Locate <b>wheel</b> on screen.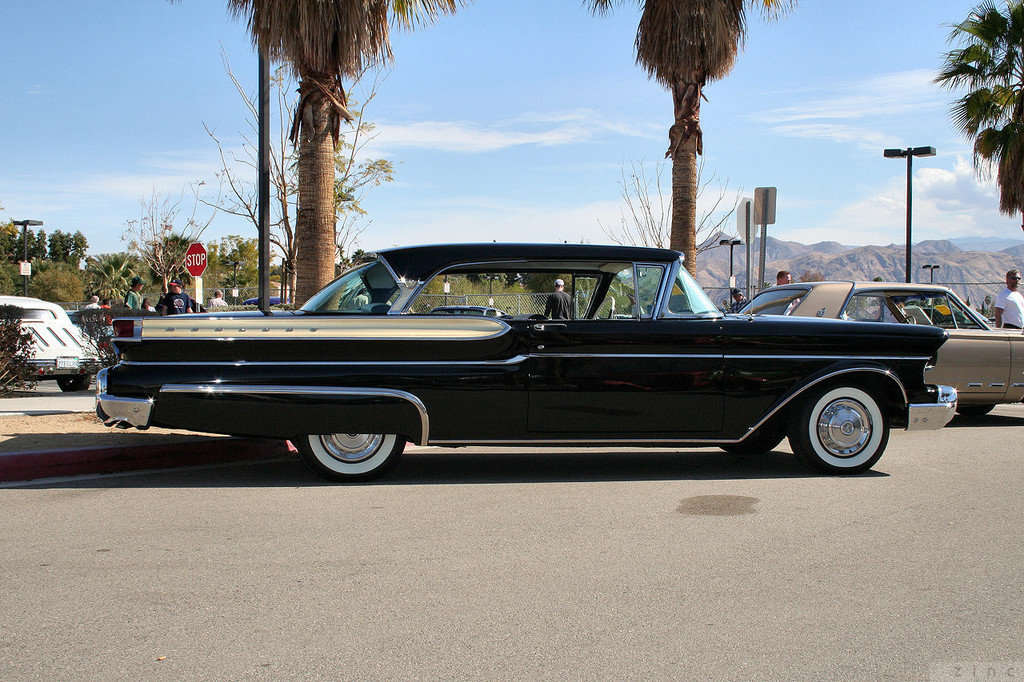
On screen at [902,315,916,325].
